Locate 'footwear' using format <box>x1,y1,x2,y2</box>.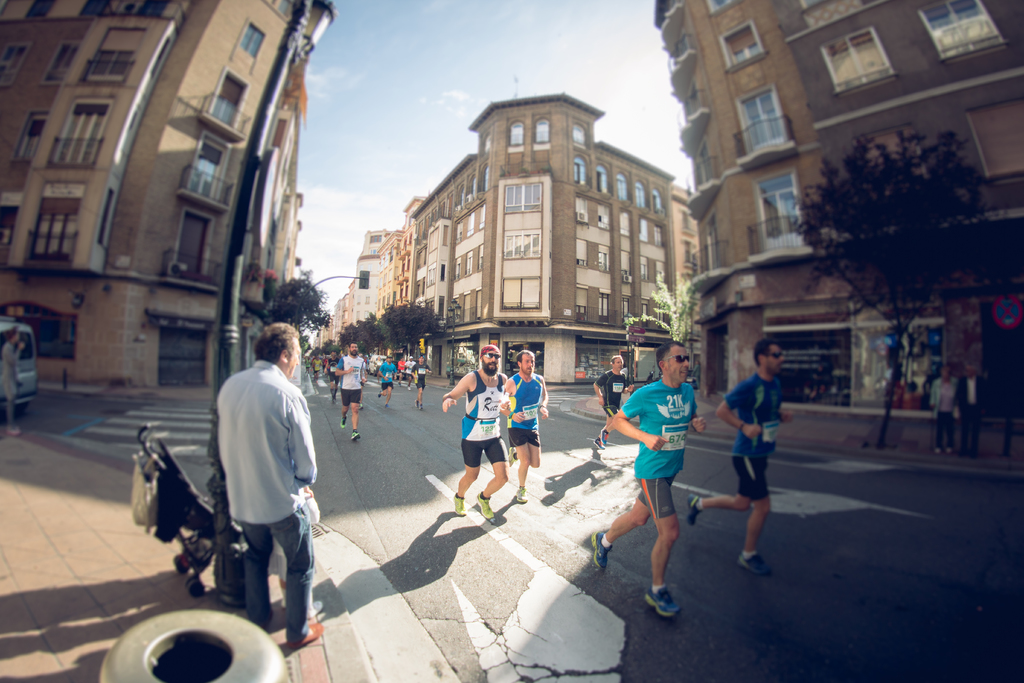
<box>481,487,494,523</box>.
